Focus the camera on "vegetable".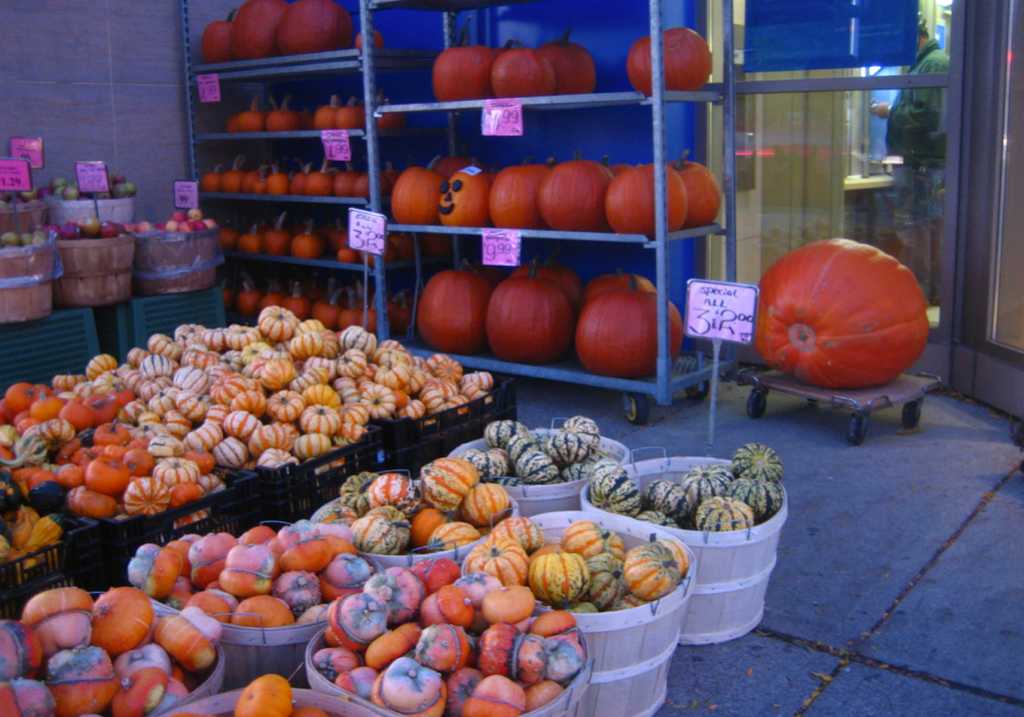
Focus region: {"x1": 385, "y1": 165, "x2": 396, "y2": 181}.
